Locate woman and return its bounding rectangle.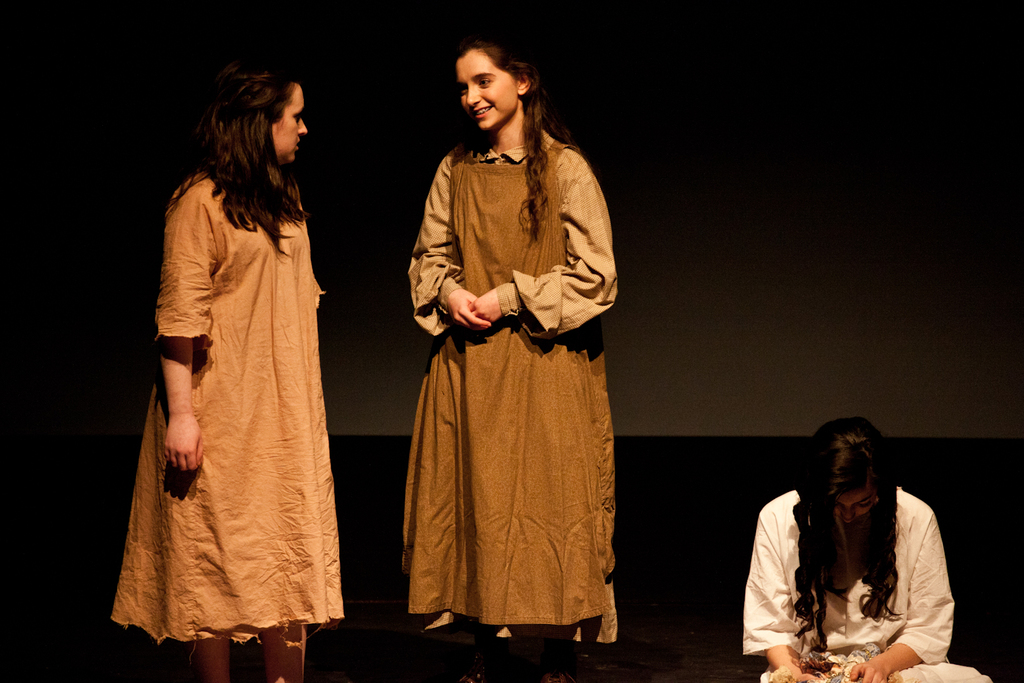
<box>741,417,996,682</box>.
